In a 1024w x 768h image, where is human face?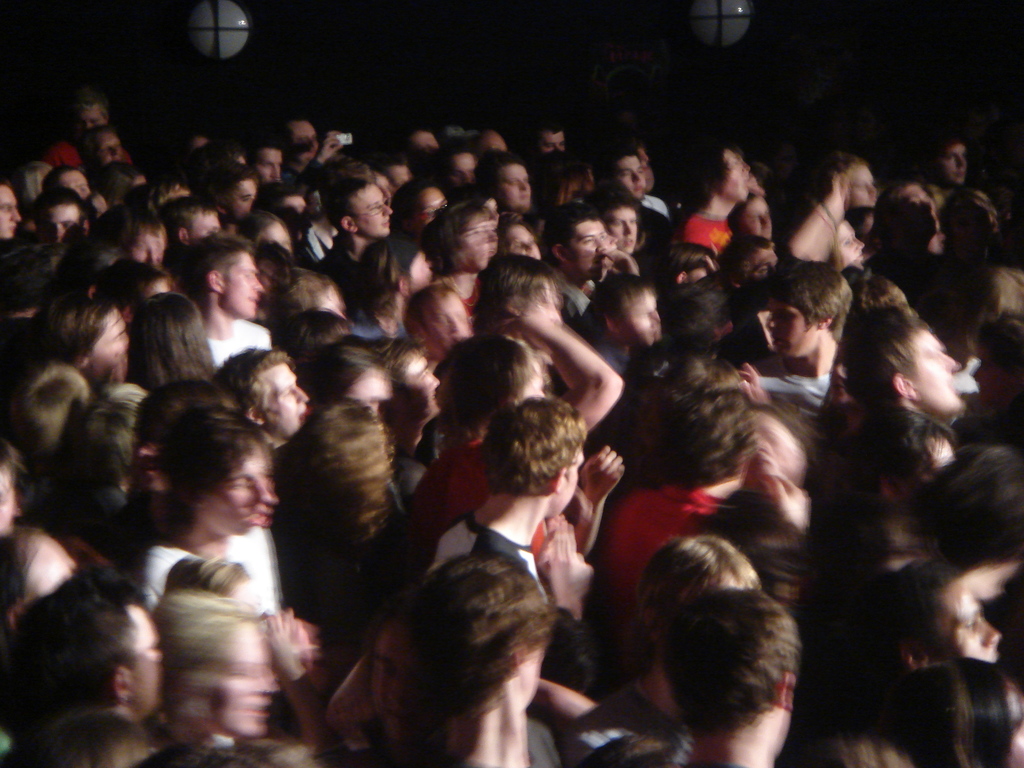
929 570 995 662.
